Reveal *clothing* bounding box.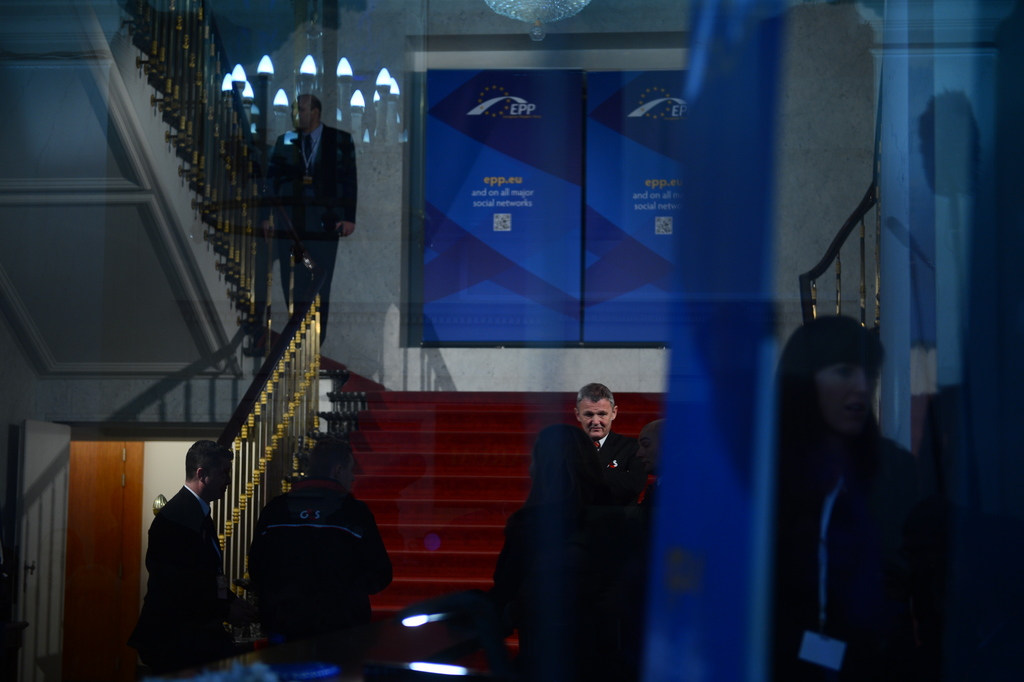
Revealed: <region>254, 483, 393, 681</region>.
